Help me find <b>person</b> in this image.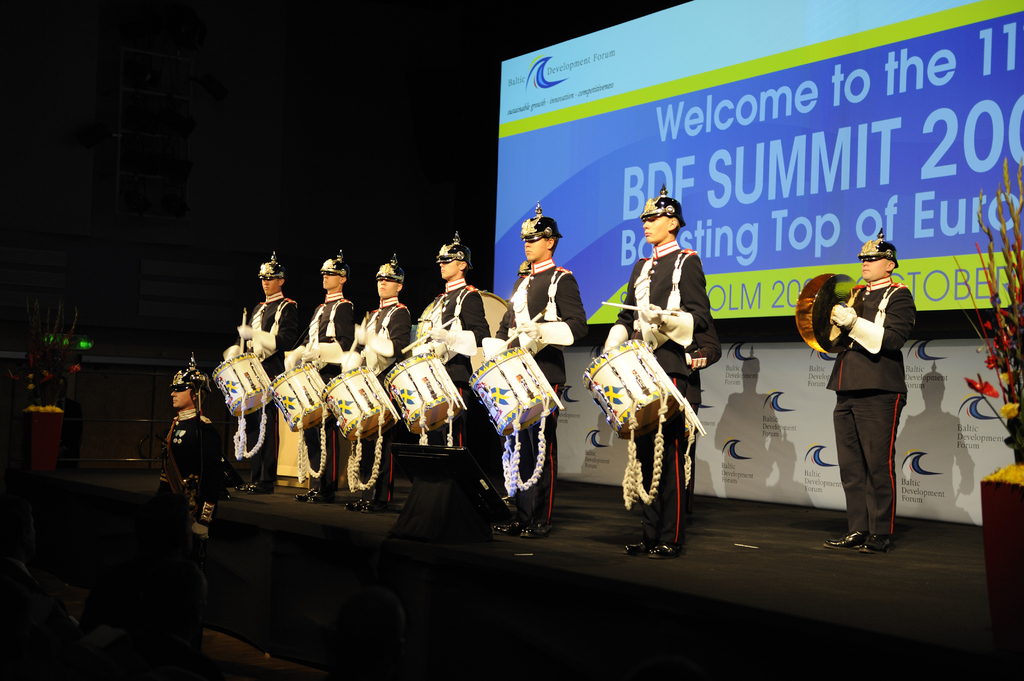
Found it: 483, 207, 583, 541.
